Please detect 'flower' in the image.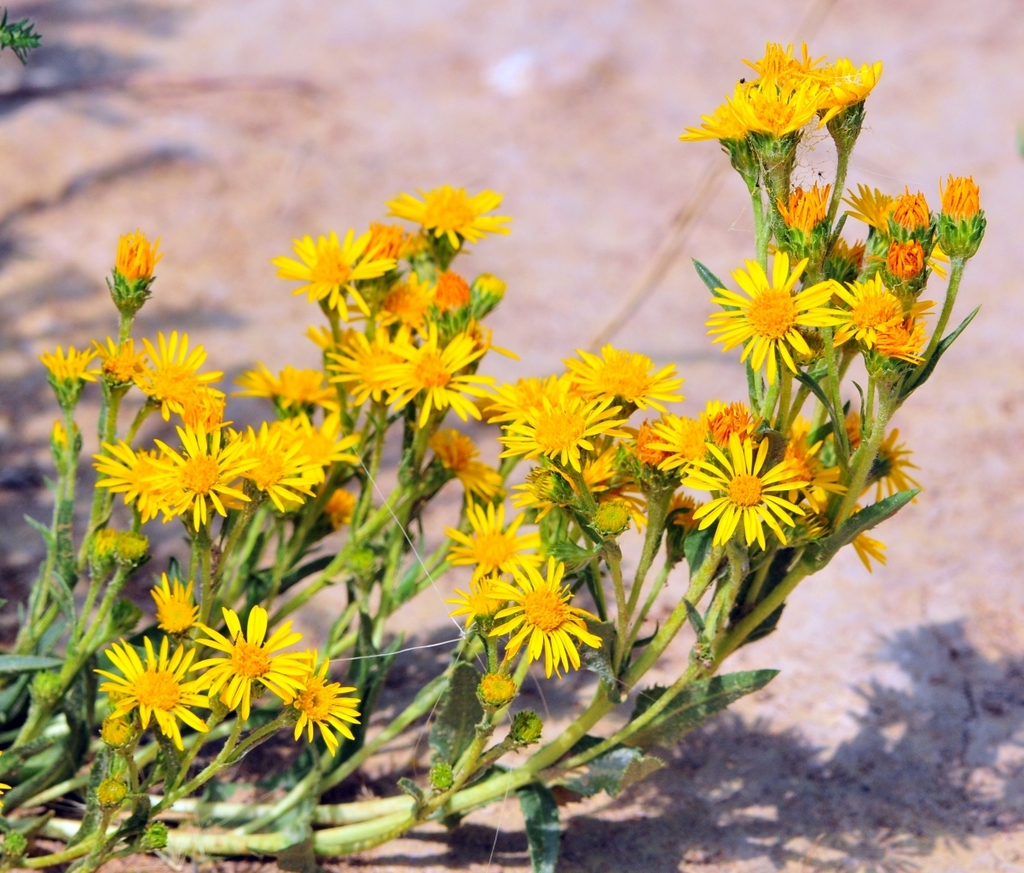
(left=436, top=574, right=520, bottom=629).
